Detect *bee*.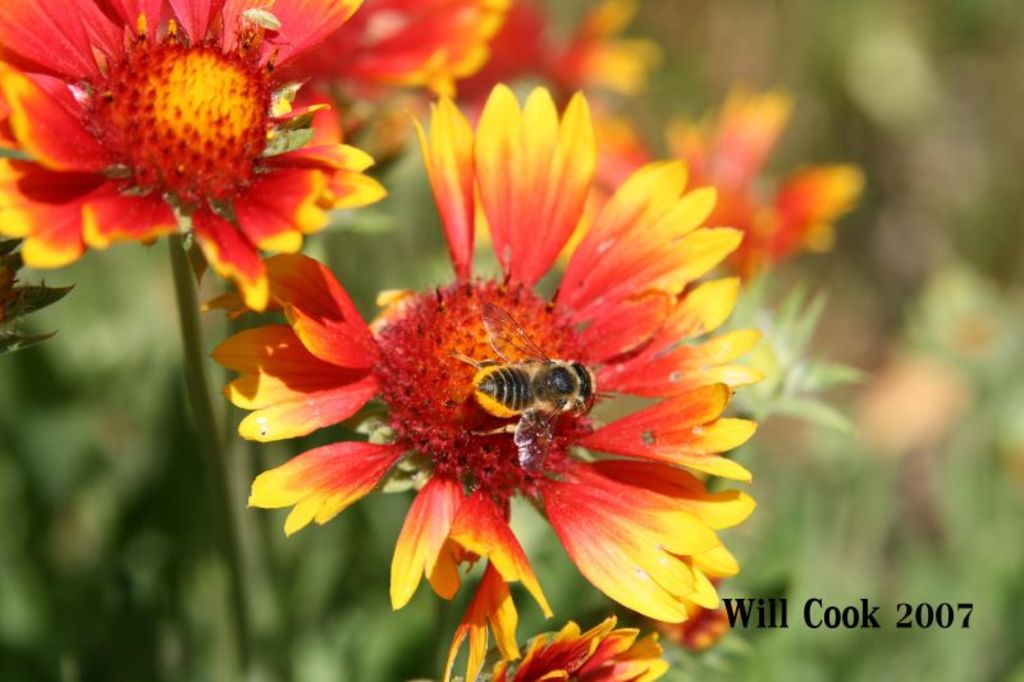
Detected at box=[435, 340, 602, 456].
